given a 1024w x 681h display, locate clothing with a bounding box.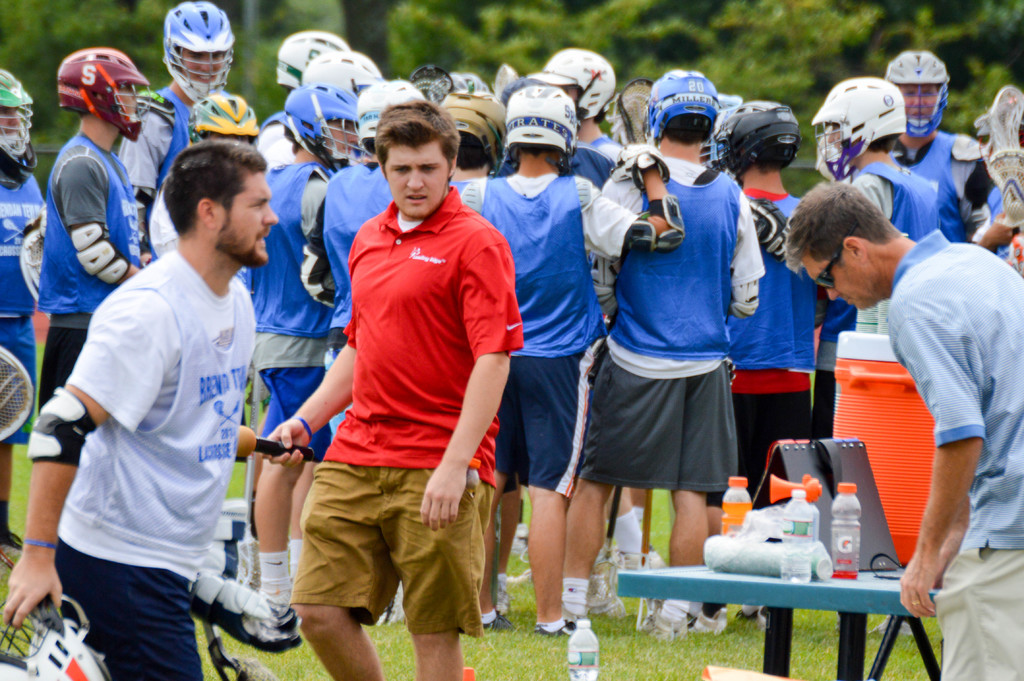
Located: <region>292, 165, 504, 623</region>.
